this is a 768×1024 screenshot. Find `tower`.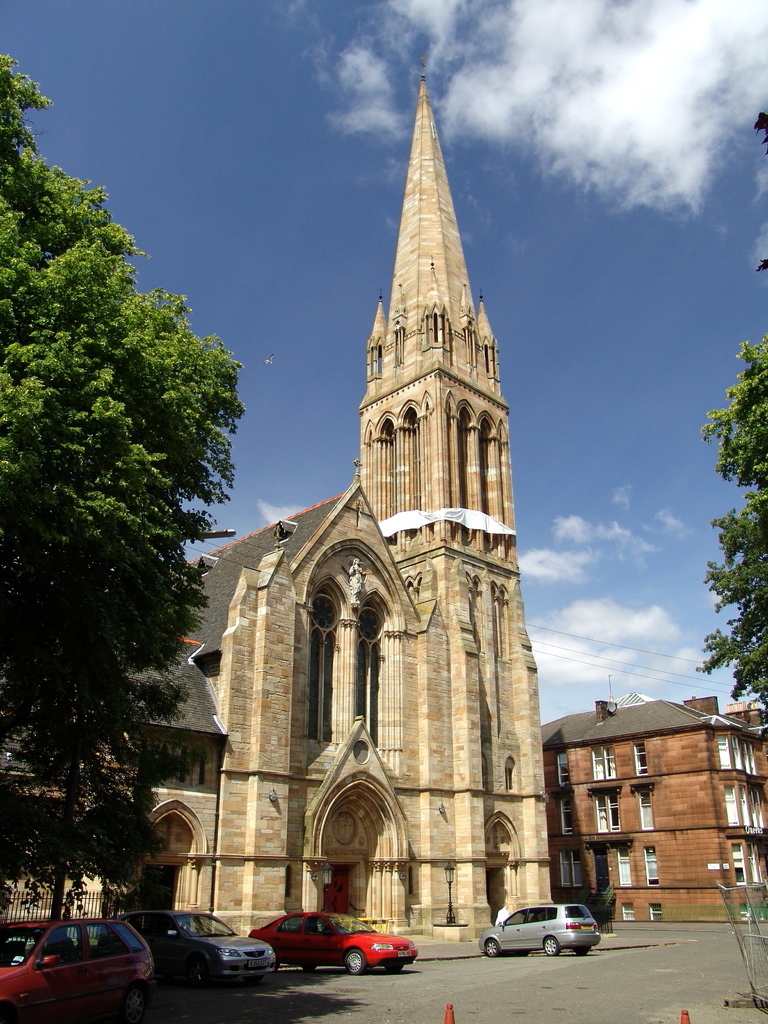
Bounding box: pyautogui.locateOnScreen(241, 62, 563, 877).
